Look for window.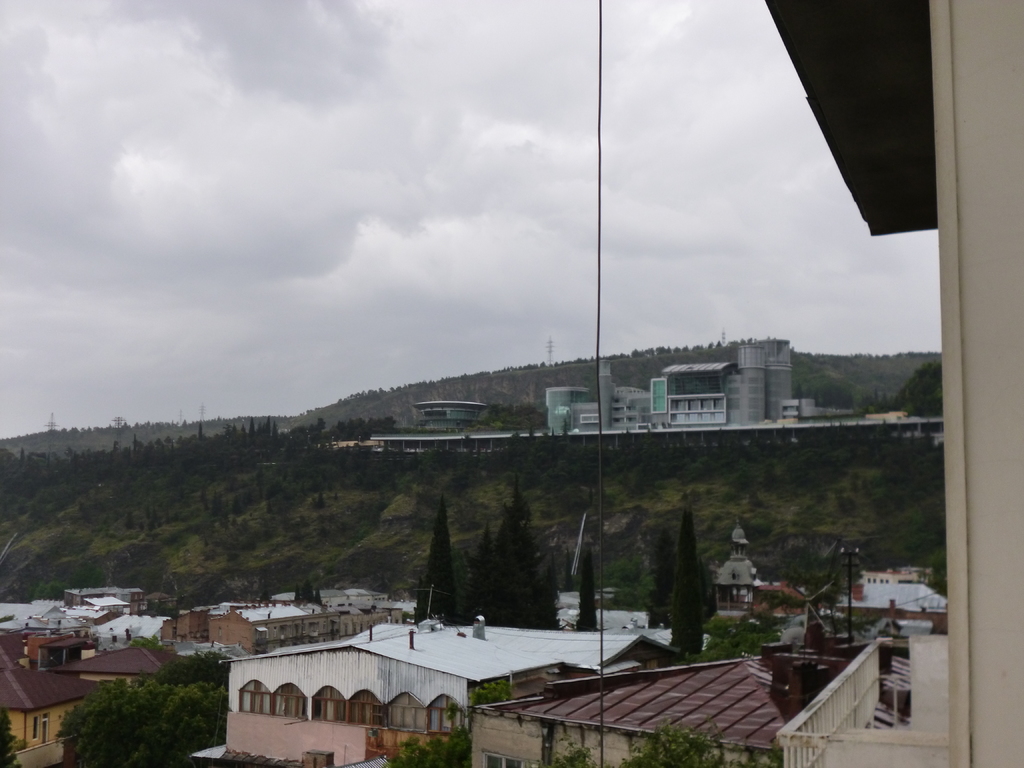
Found: x1=239, y1=678, x2=278, y2=722.
